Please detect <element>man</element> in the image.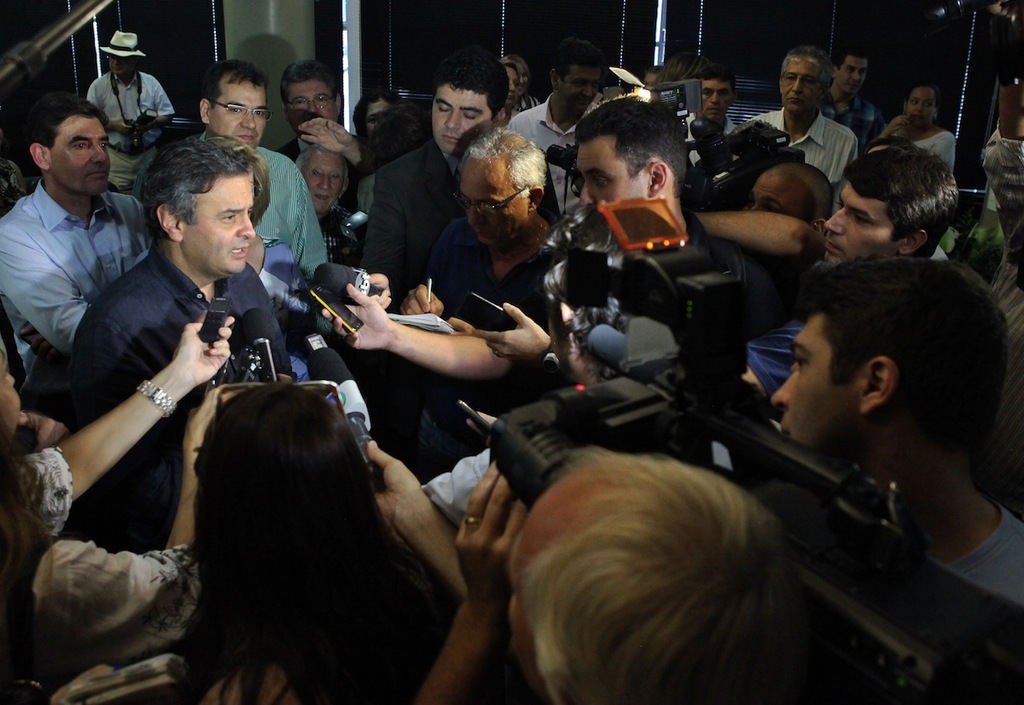
box(766, 264, 1023, 606).
